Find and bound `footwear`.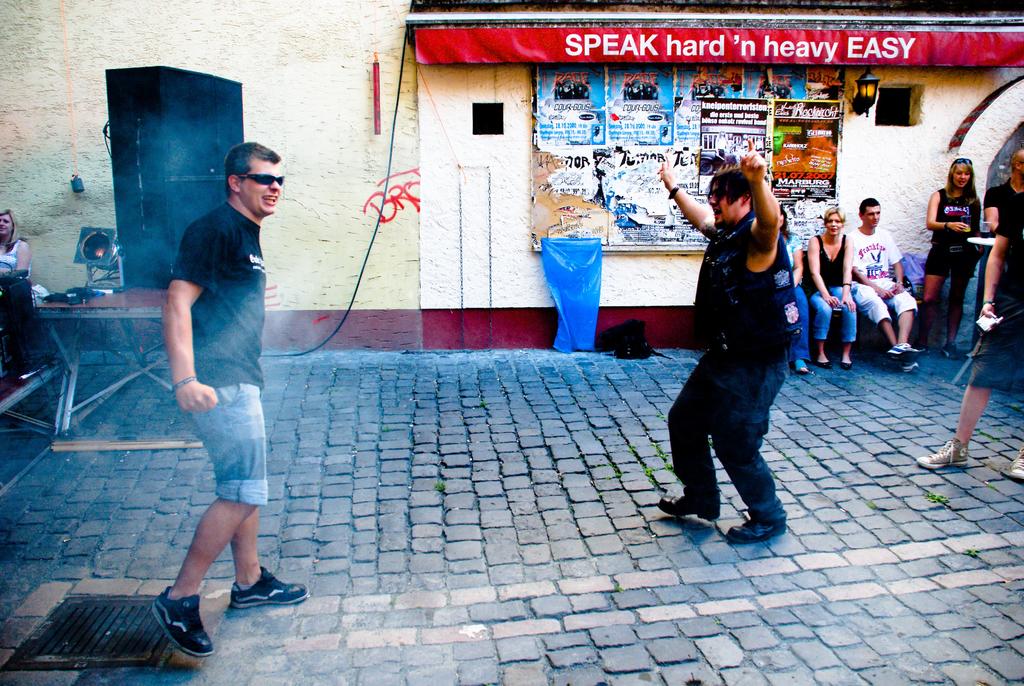
Bound: (left=943, top=341, right=958, bottom=358).
